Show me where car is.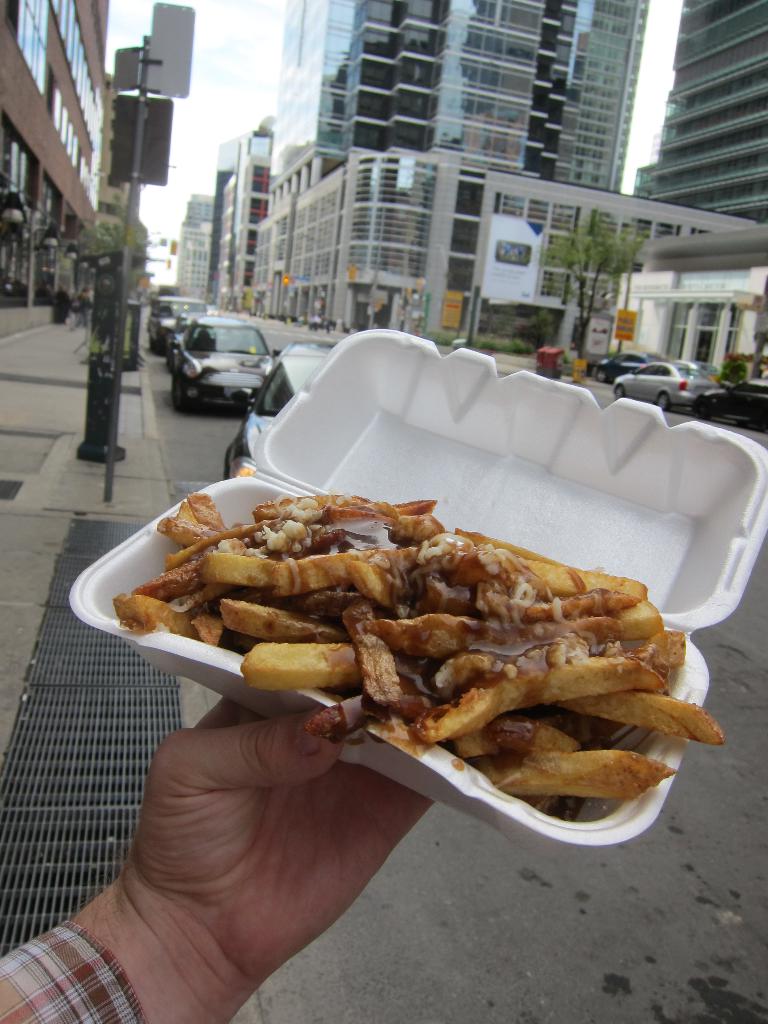
car is at Rect(605, 356, 712, 413).
